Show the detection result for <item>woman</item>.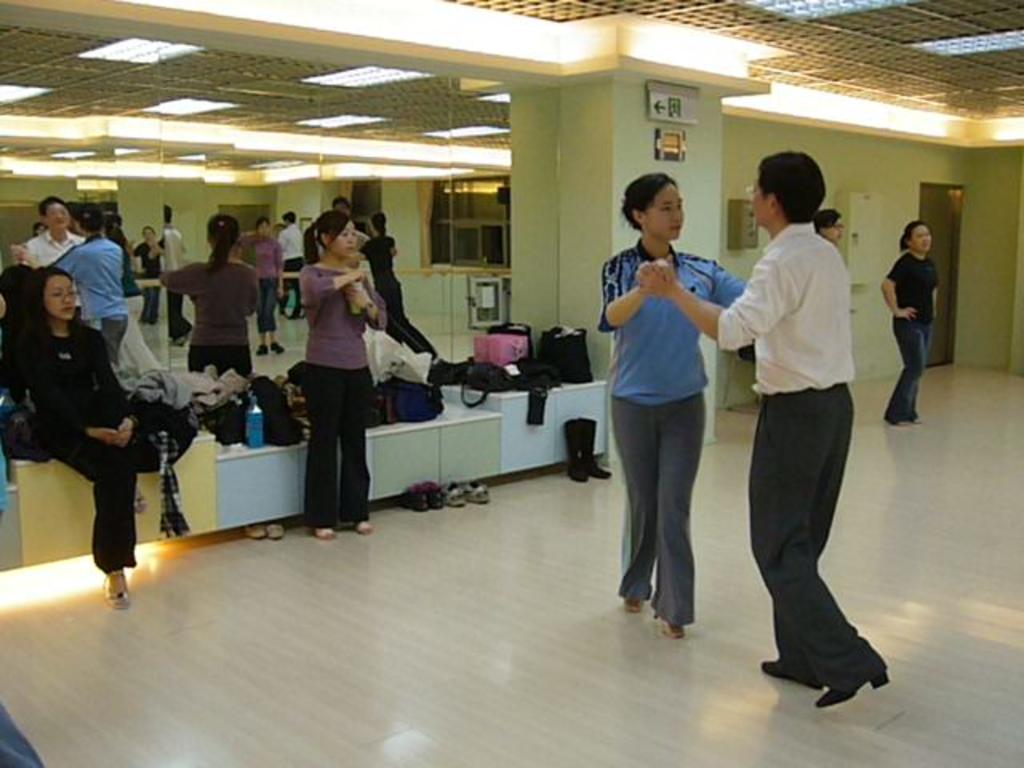
bbox=(14, 262, 171, 611).
